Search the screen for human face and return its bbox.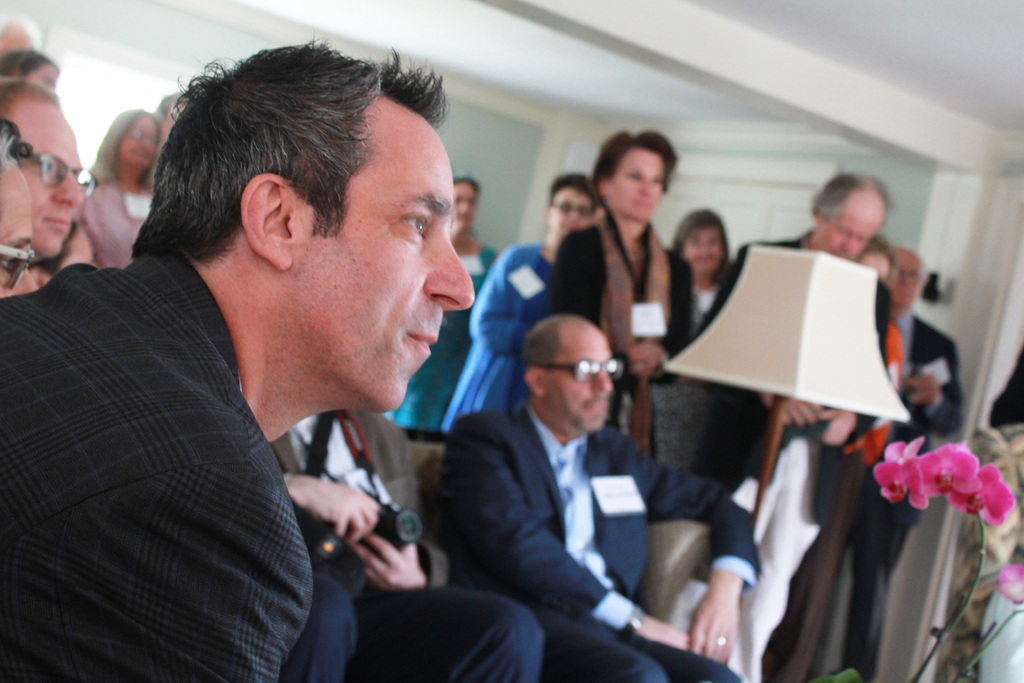
Found: [x1=5, y1=101, x2=84, y2=260].
